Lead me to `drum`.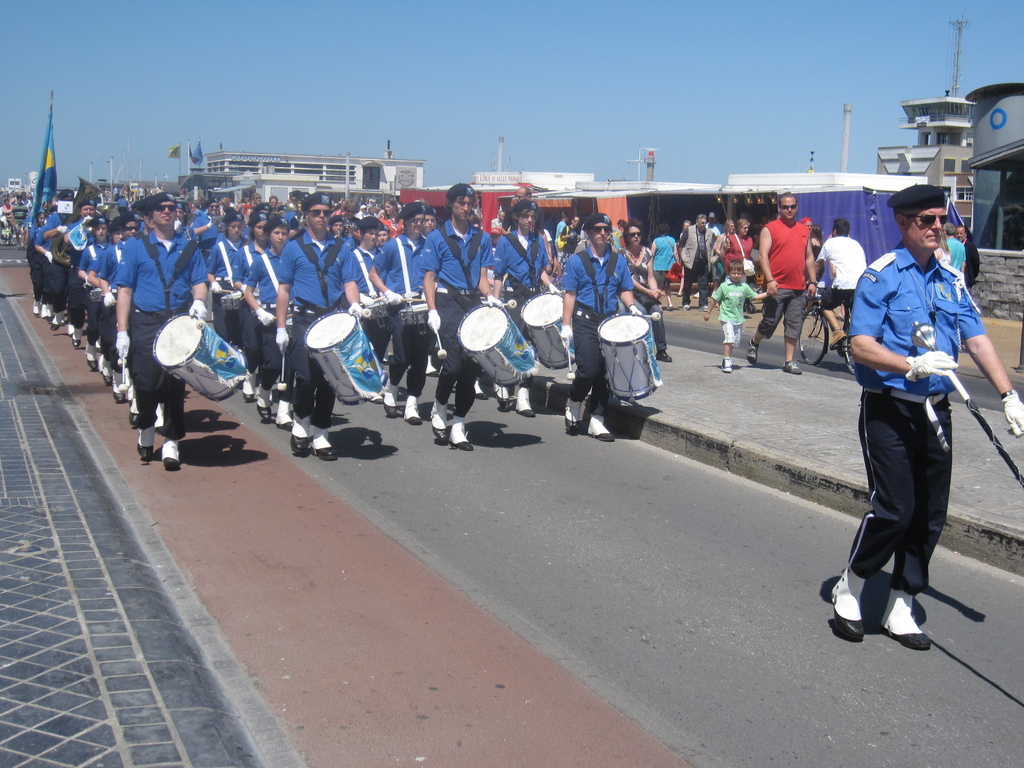
Lead to 599:312:662:401.
